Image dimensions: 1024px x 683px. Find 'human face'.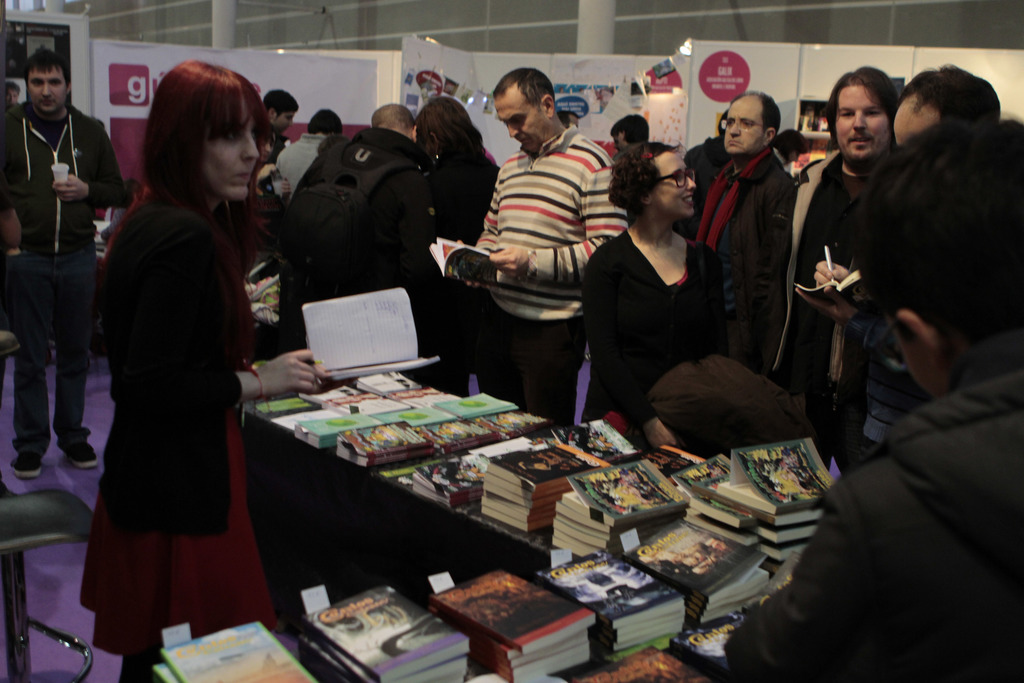
[28, 64, 65, 117].
